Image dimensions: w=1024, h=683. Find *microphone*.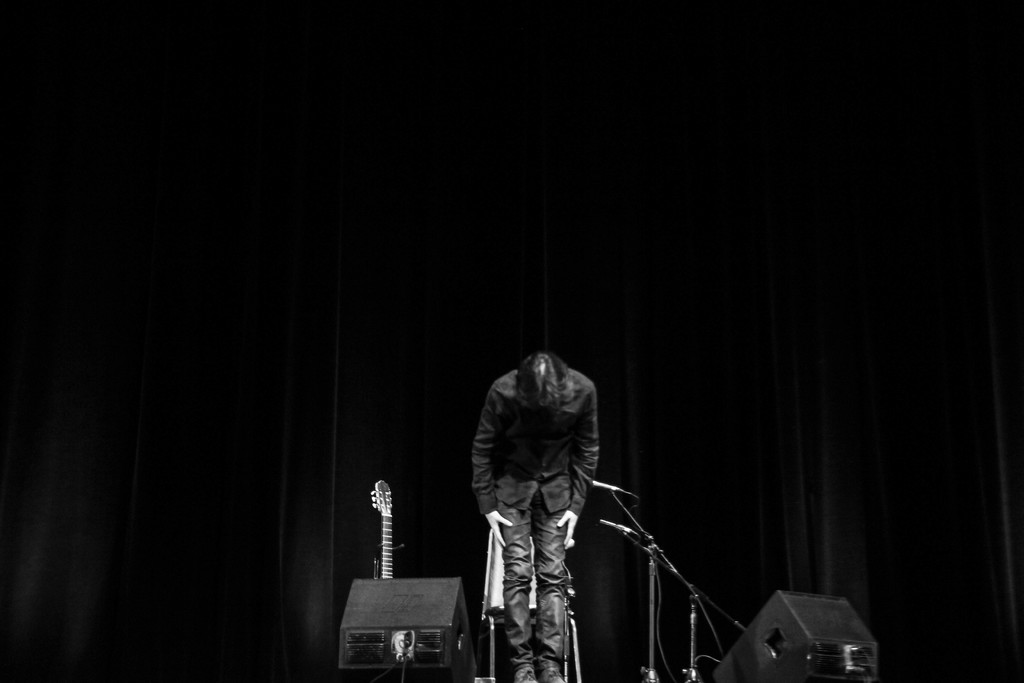
l=582, t=477, r=625, b=494.
